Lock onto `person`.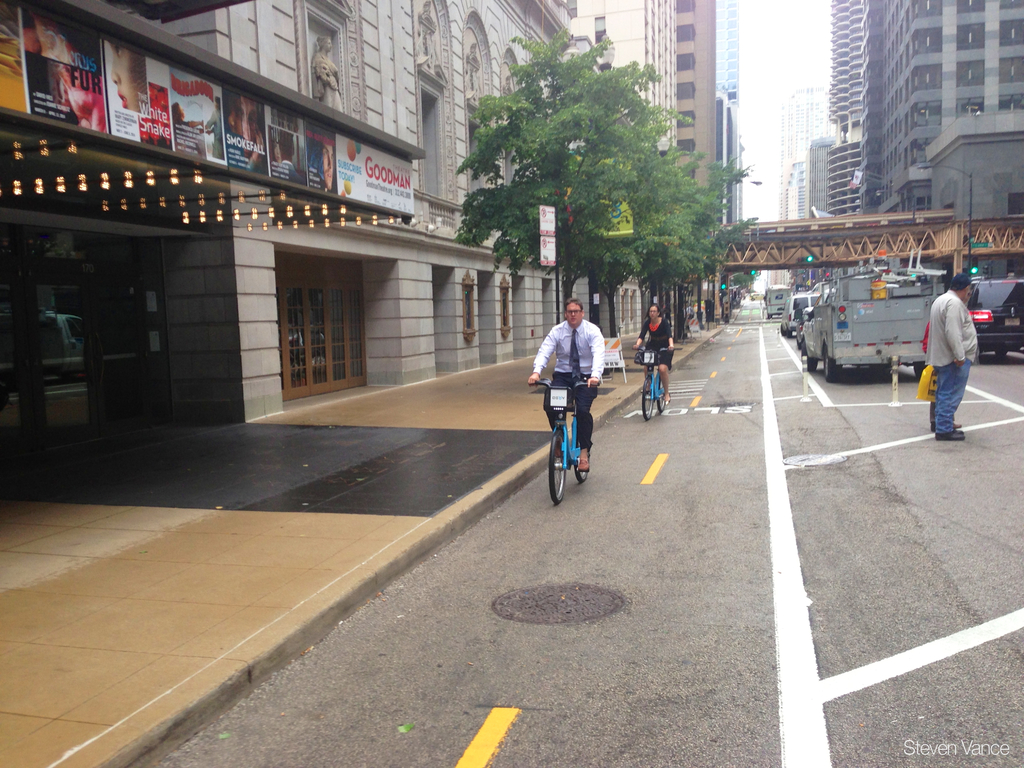
Locked: l=916, t=287, r=967, b=430.
